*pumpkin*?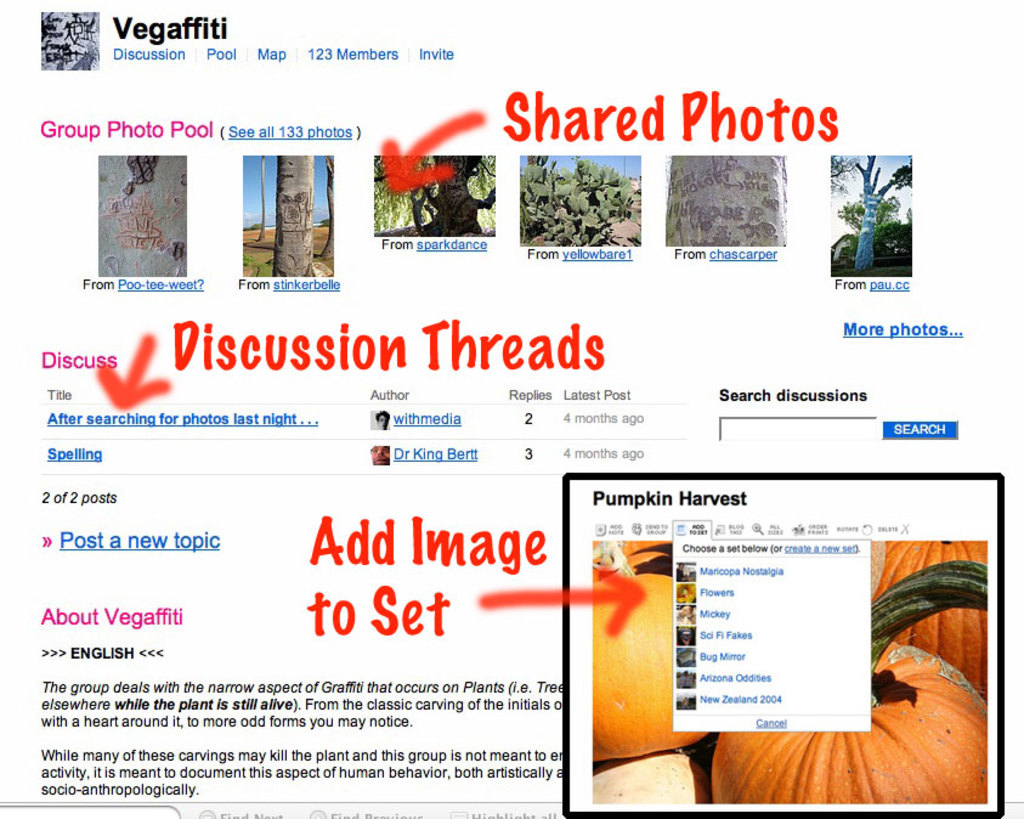
[x1=707, y1=560, x2=989, y2=801]
